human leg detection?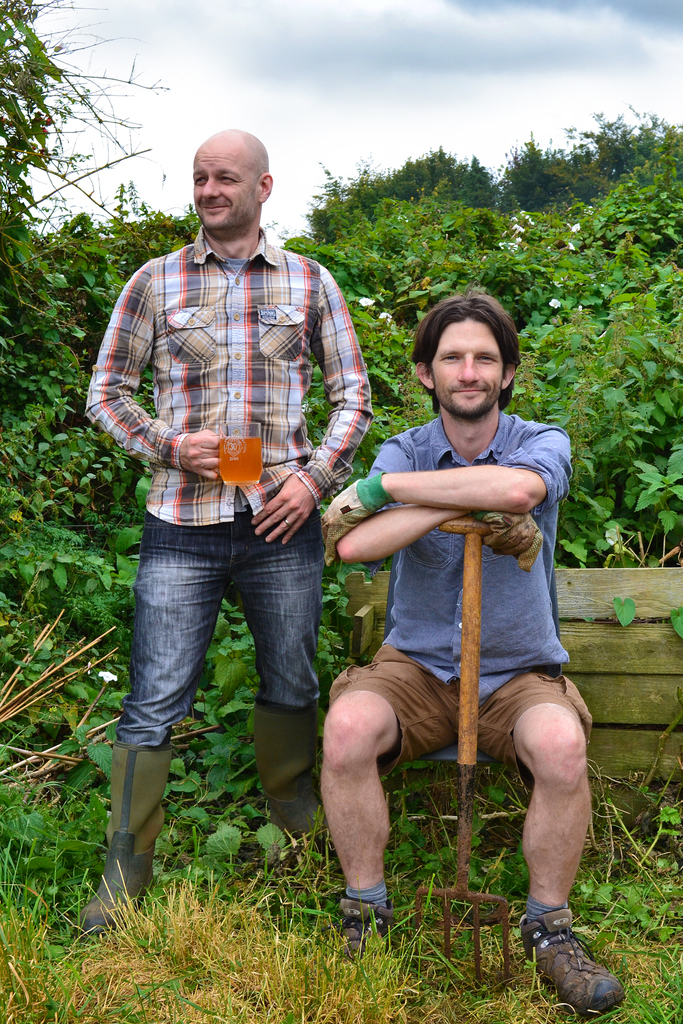
pyautogui.locateOnScreen(322, 647, 422, 952)
